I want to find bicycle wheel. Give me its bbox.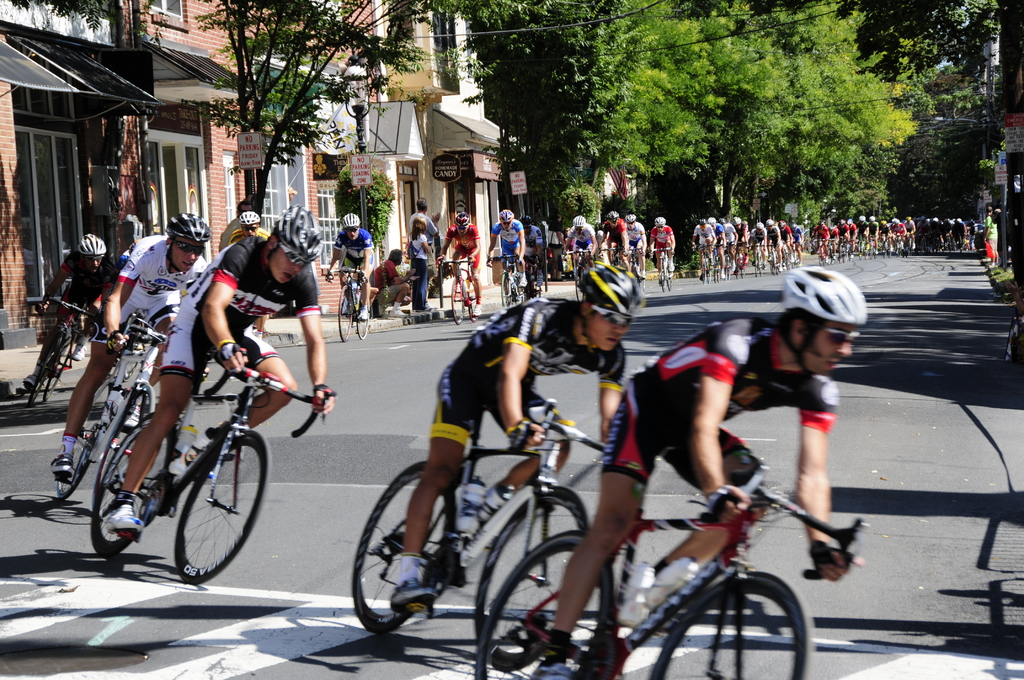
348/460/456/635.
